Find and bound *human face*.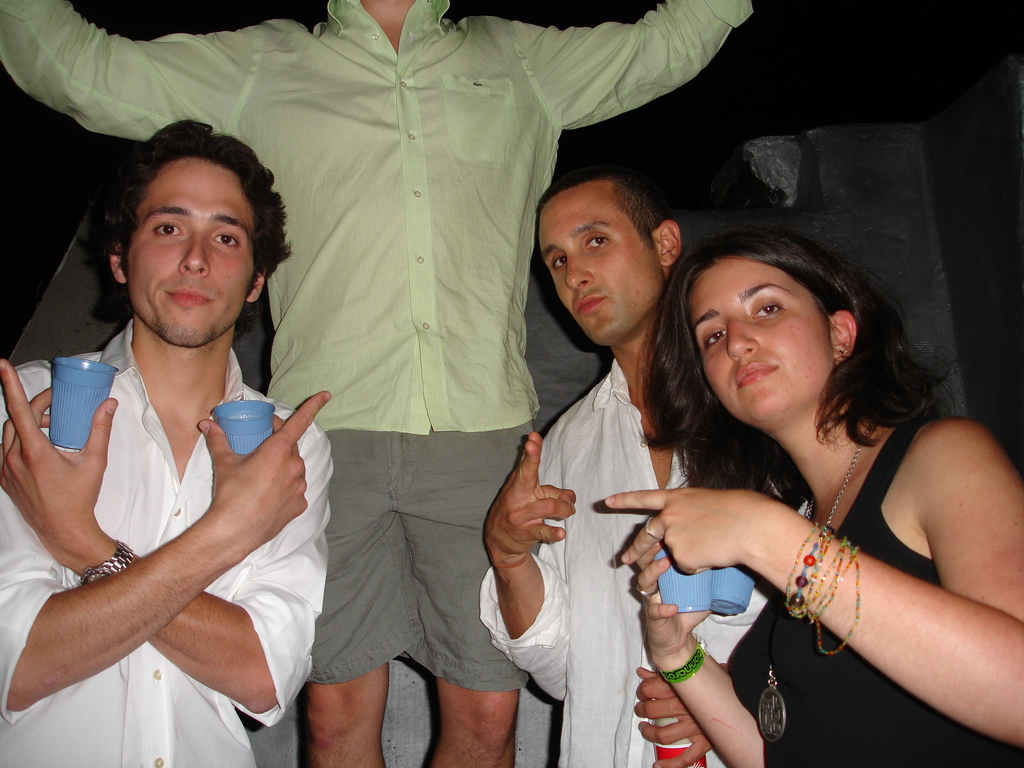
Bound: l=127, t=159, r=253, b=349.
